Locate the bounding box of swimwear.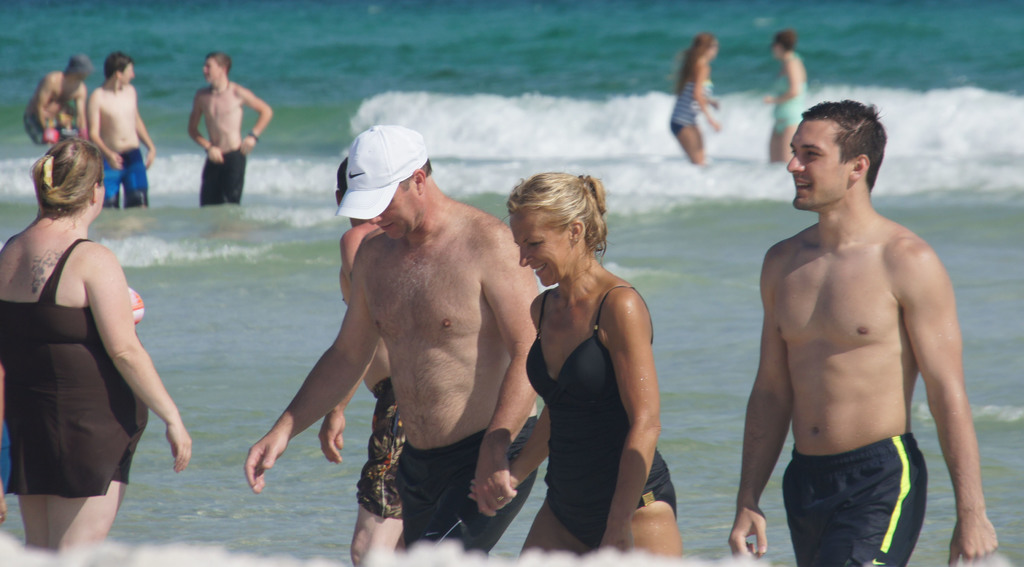
Bounding box: detection(0, 238, 151, 498).
